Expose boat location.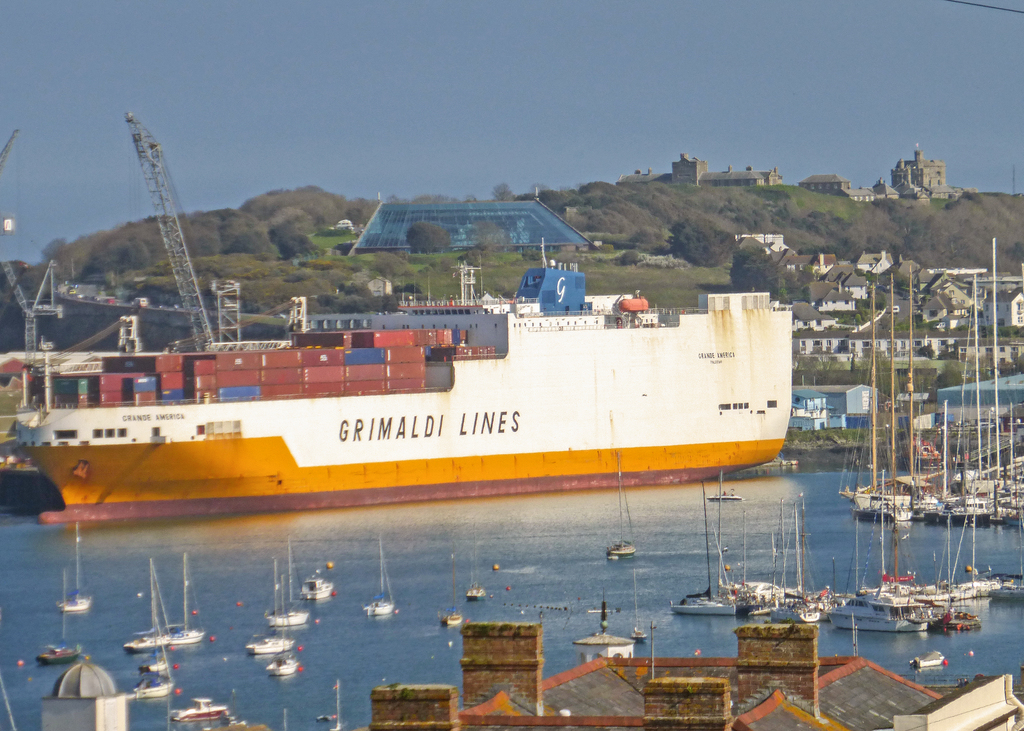
Exposed at 723:531:801:619.
